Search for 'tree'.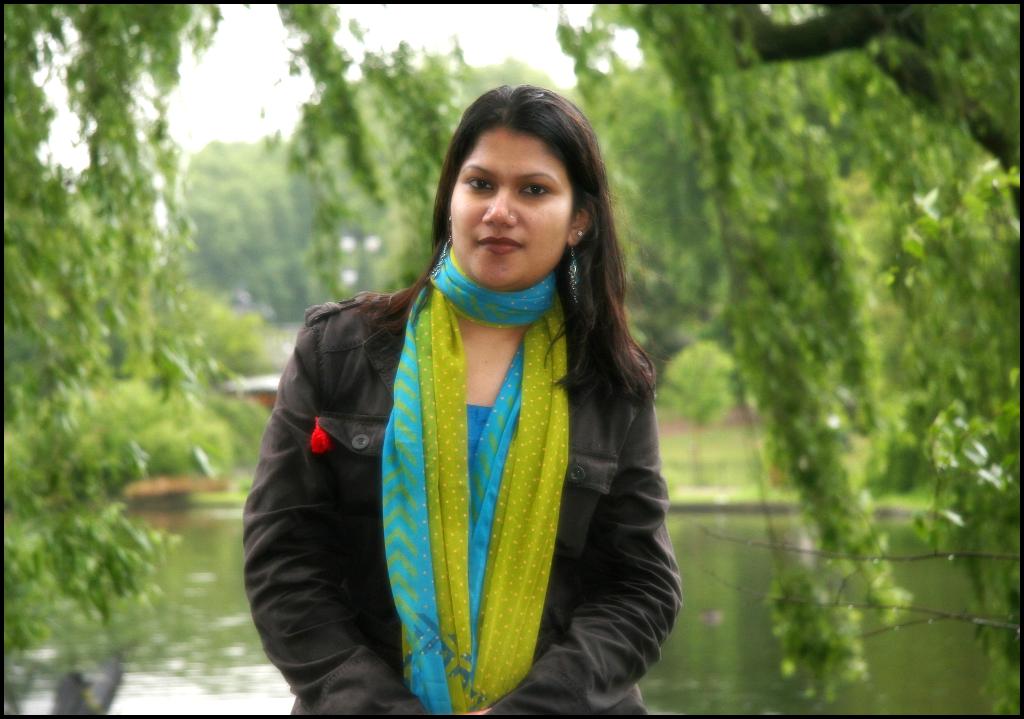
Found at bbox=[0, 1, 273, 623].
